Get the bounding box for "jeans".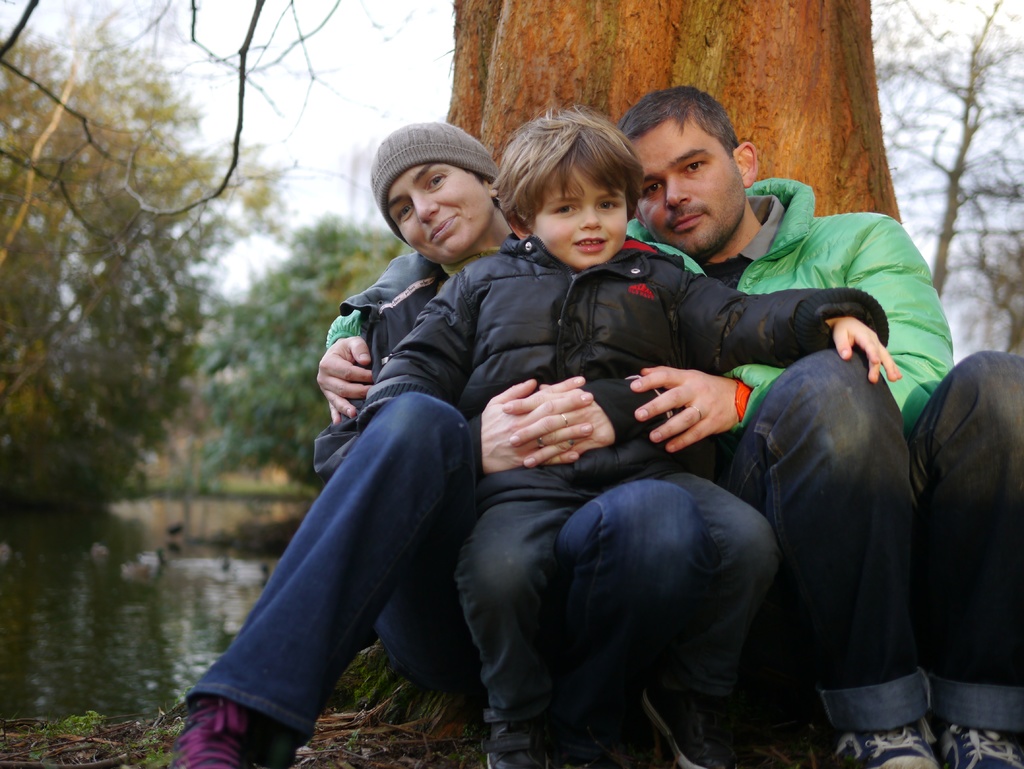
[left=561, top=482, right=705, bottom=757].
